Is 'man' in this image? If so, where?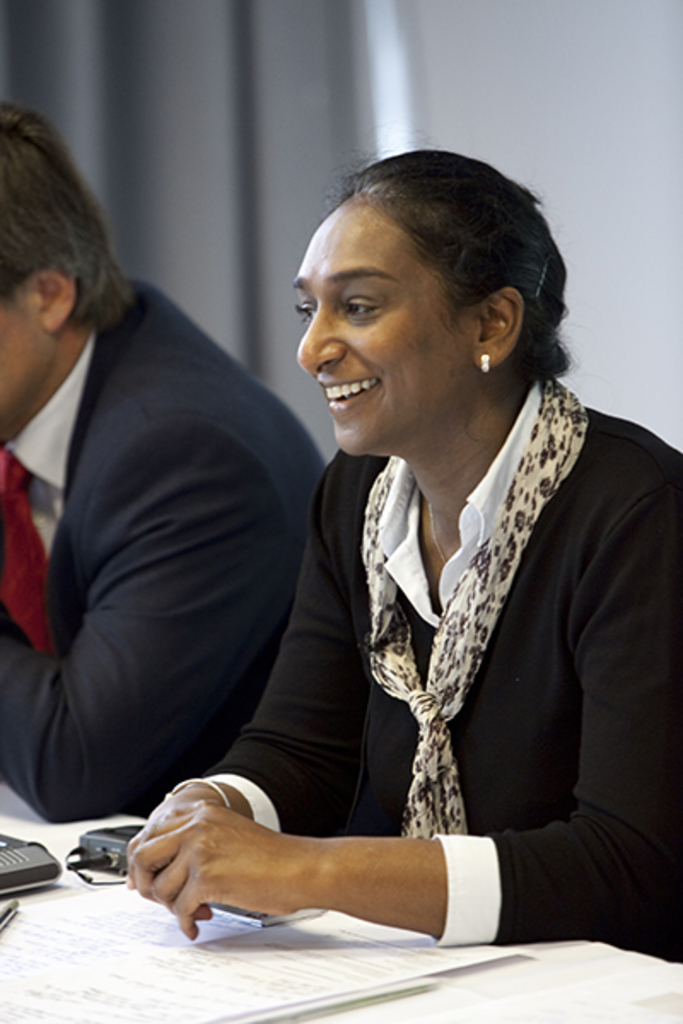
Yes, at [0,96,331,819].
